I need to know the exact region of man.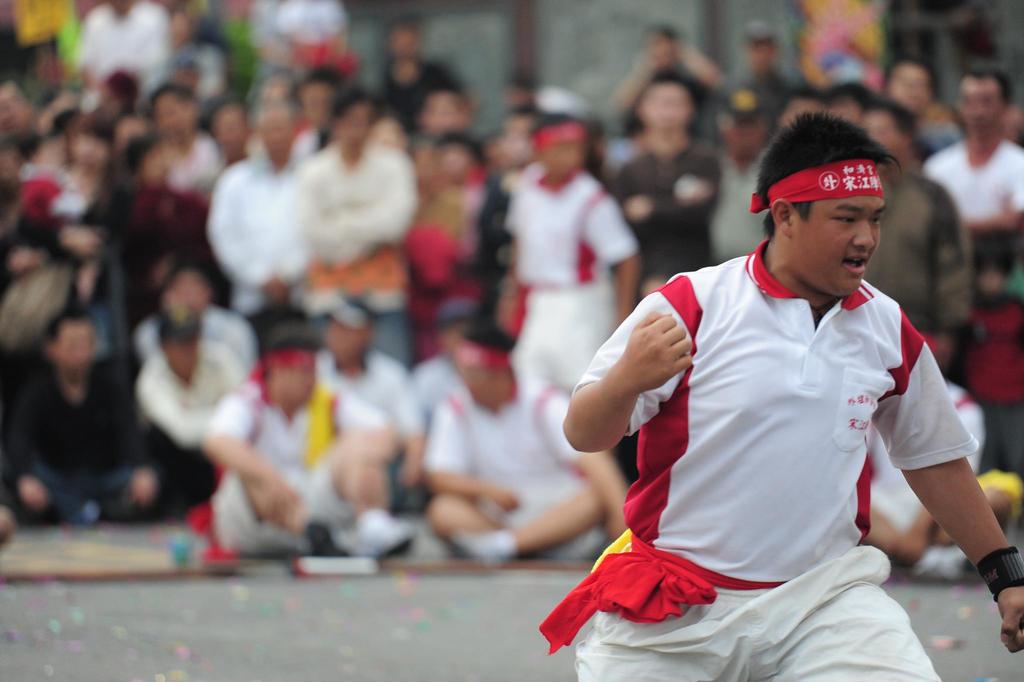
Region: left=703, top=83, right=781, bottom=280.
